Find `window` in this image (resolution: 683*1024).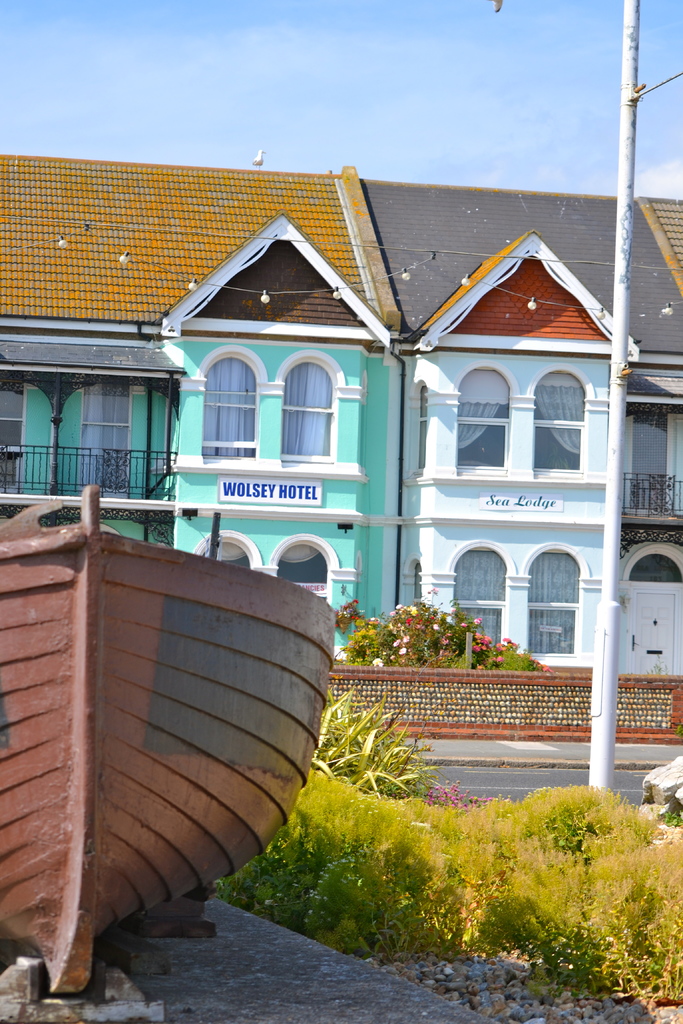
bbox=[86, 391, 124, 493].
